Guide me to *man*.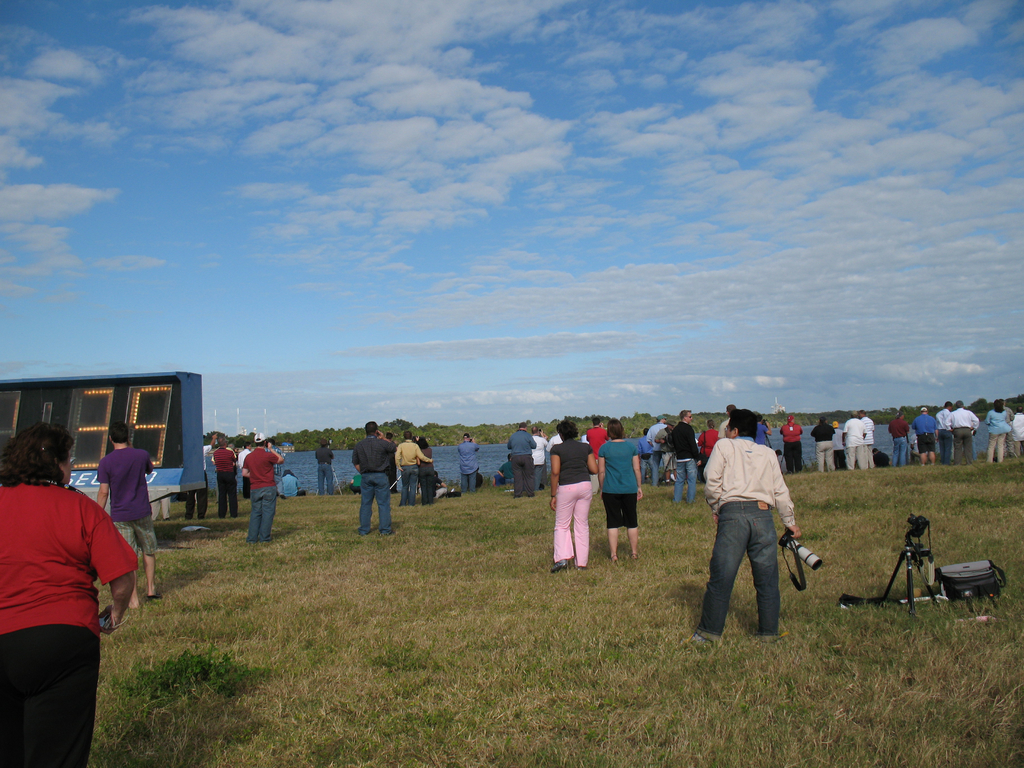
Guidance: box(915, 399, 947, 476).
